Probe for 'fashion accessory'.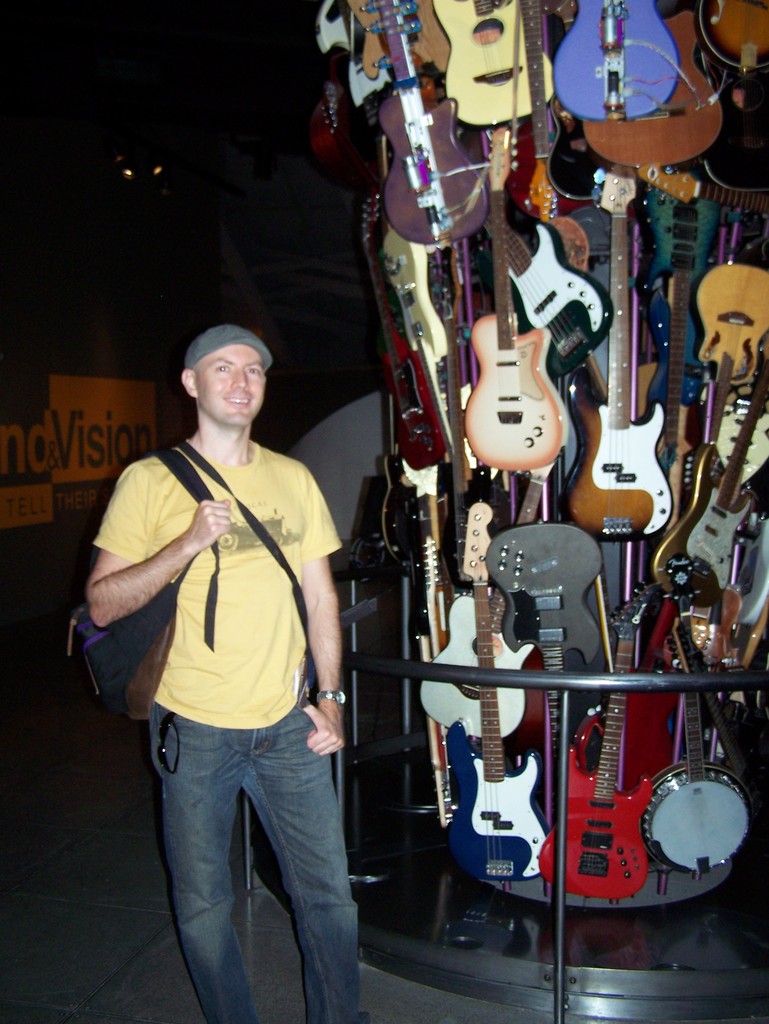
Probe result: crop(321, 684, 352, 712).
